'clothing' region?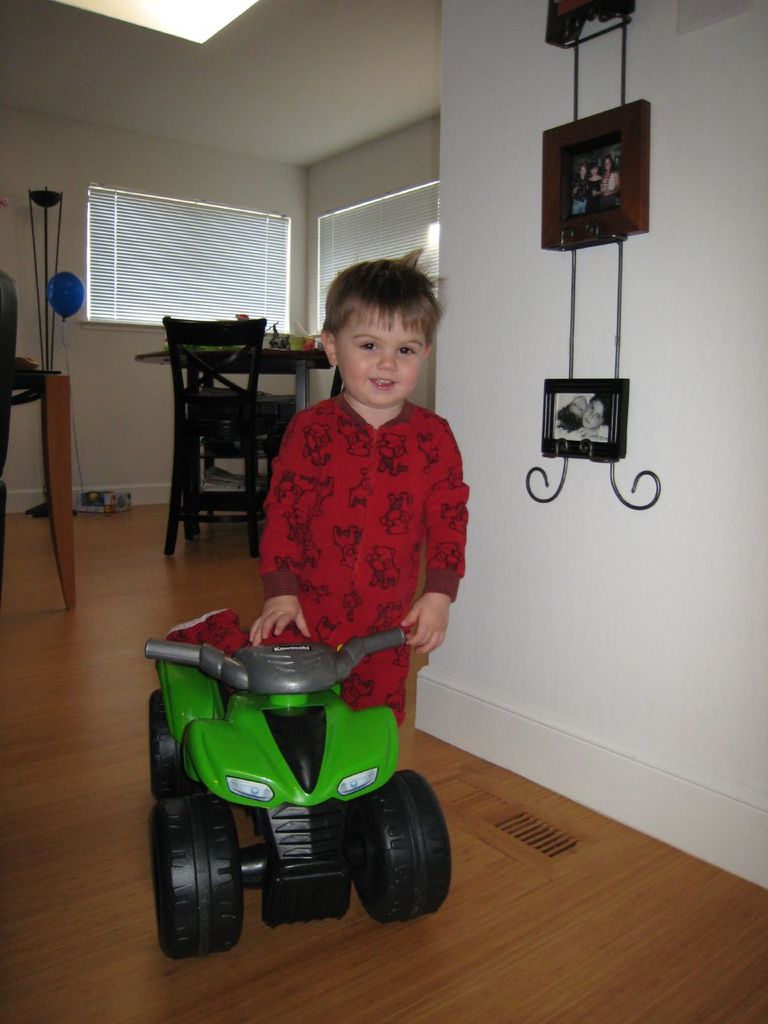
Rect(600, 172, 618, 210)
